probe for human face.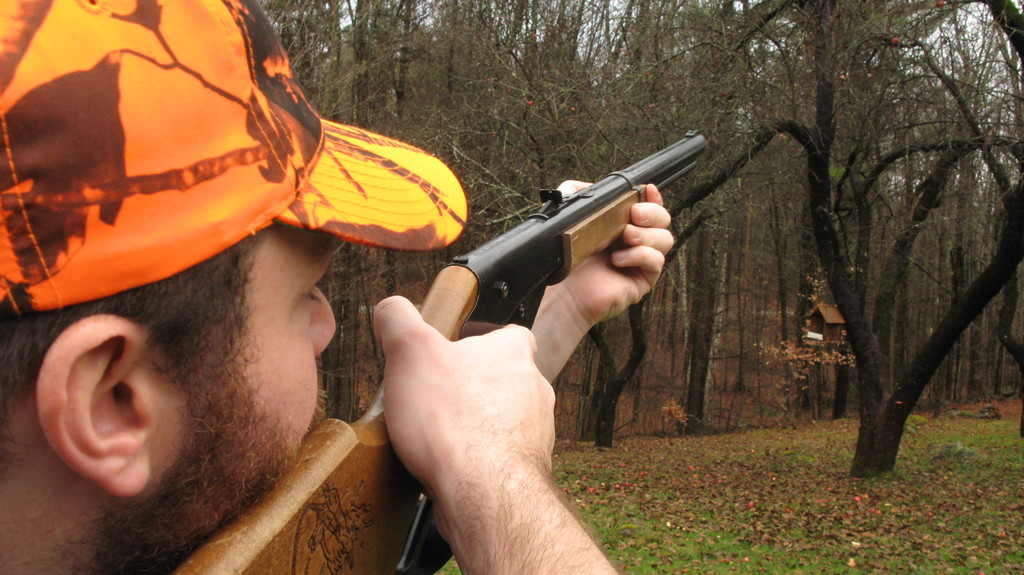
Probe result: <region>152, 236, 342, 574</region>.
